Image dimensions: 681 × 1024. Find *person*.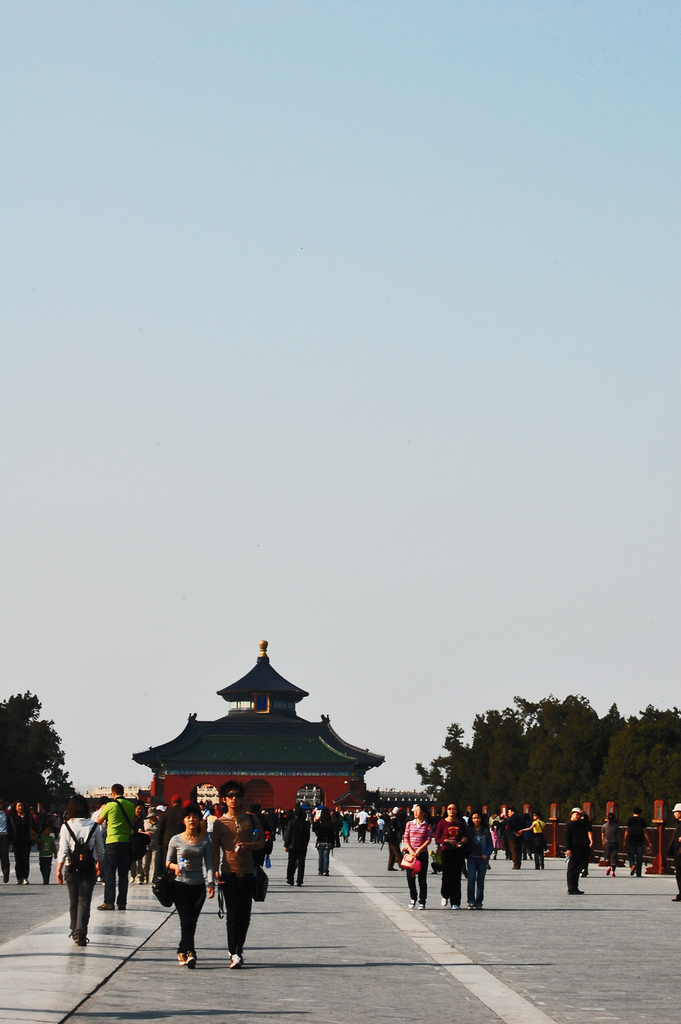
<bbox>466, 812, 492, 908</bbox>.
